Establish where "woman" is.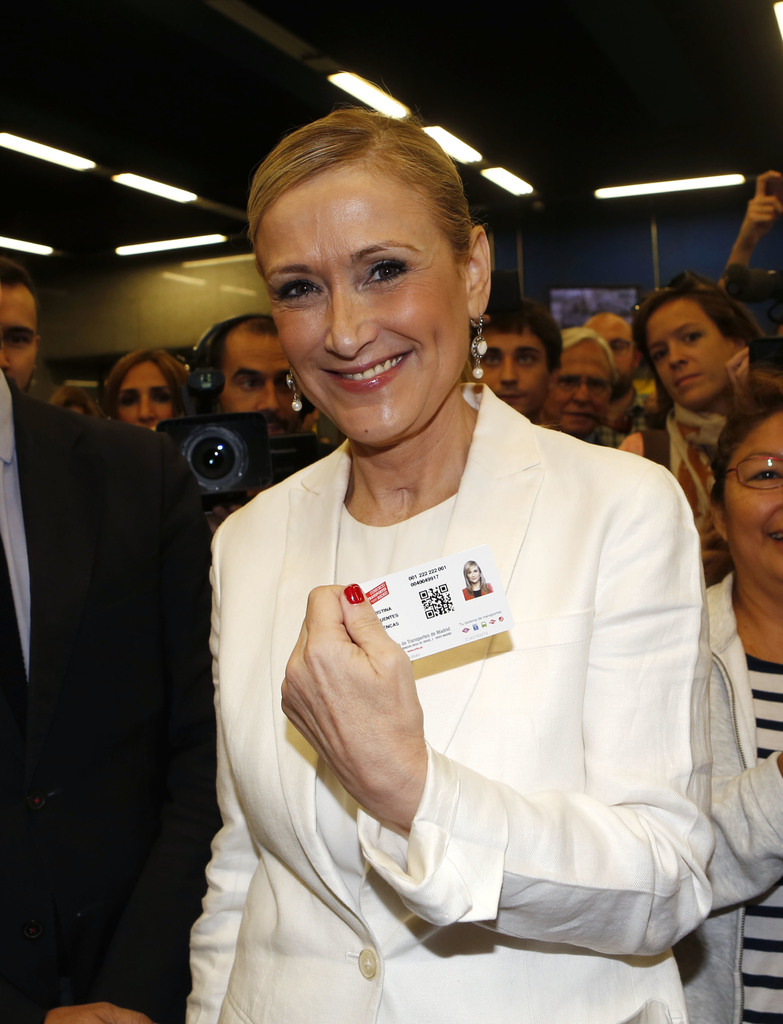
Established at box=[177, 108, 698, 1023].
